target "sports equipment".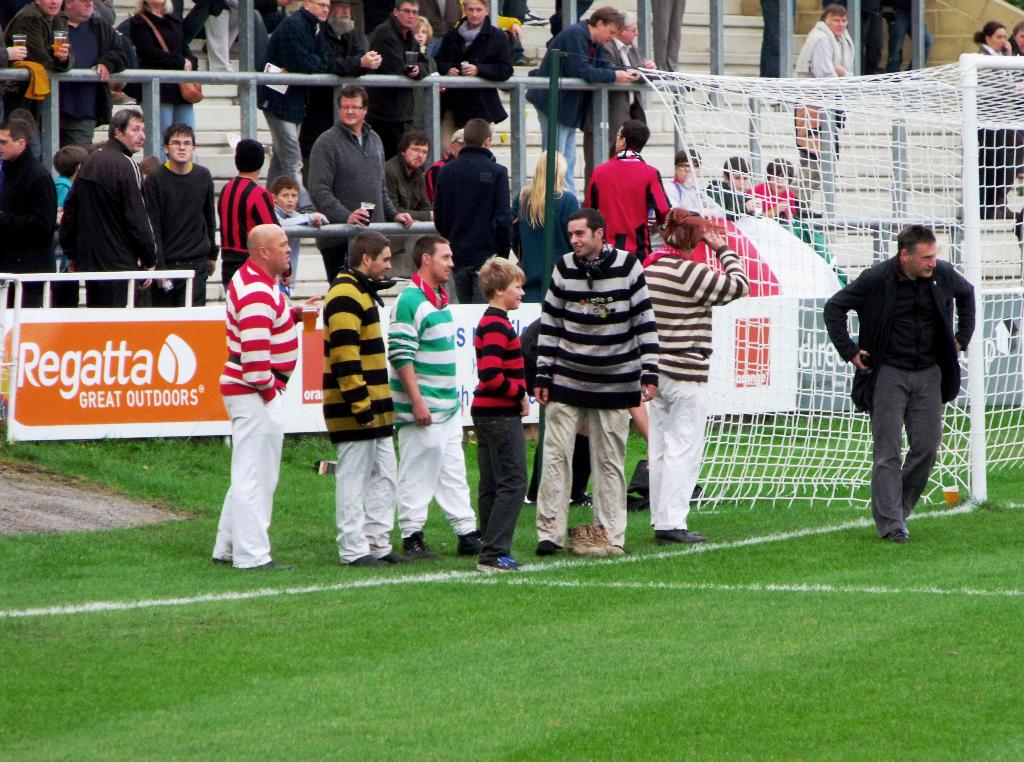
Target region: 634,53,1023,513.
